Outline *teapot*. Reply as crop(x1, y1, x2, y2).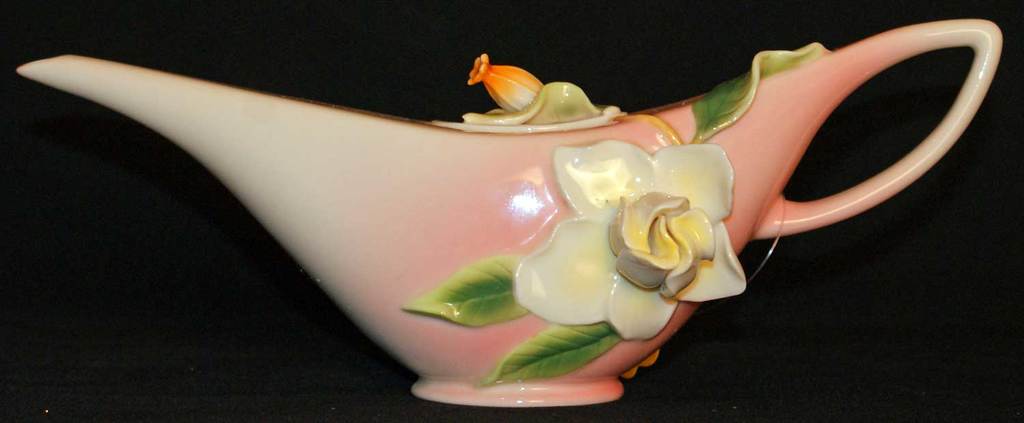
crop(16, 19, 1002, 409).
